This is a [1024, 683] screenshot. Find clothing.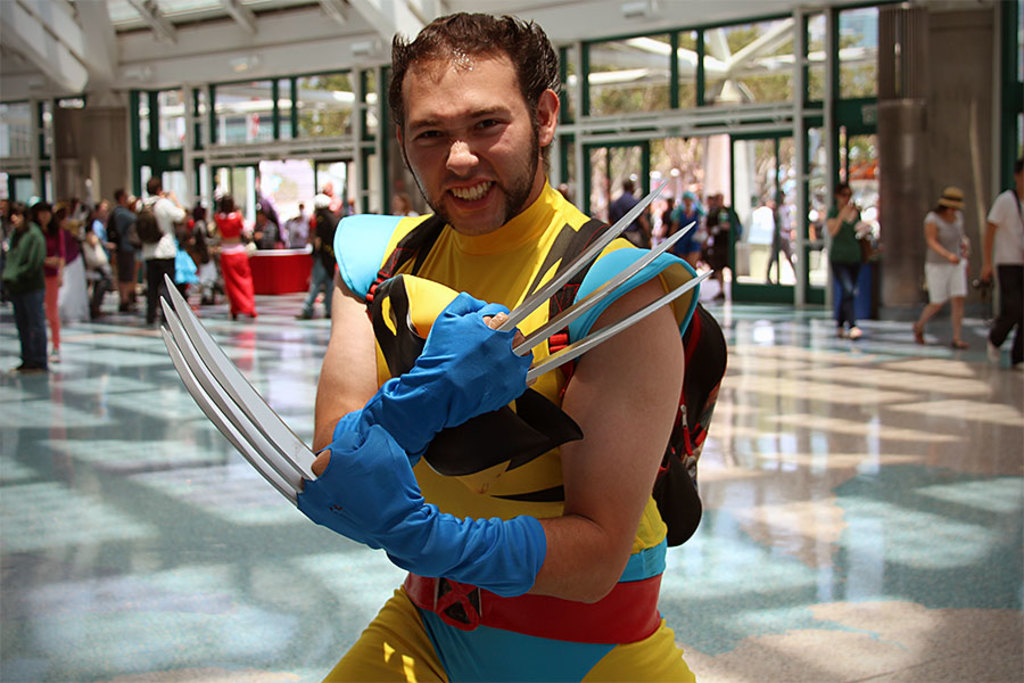
Bounding box: <region>146, 188, 166, 316</region>.
